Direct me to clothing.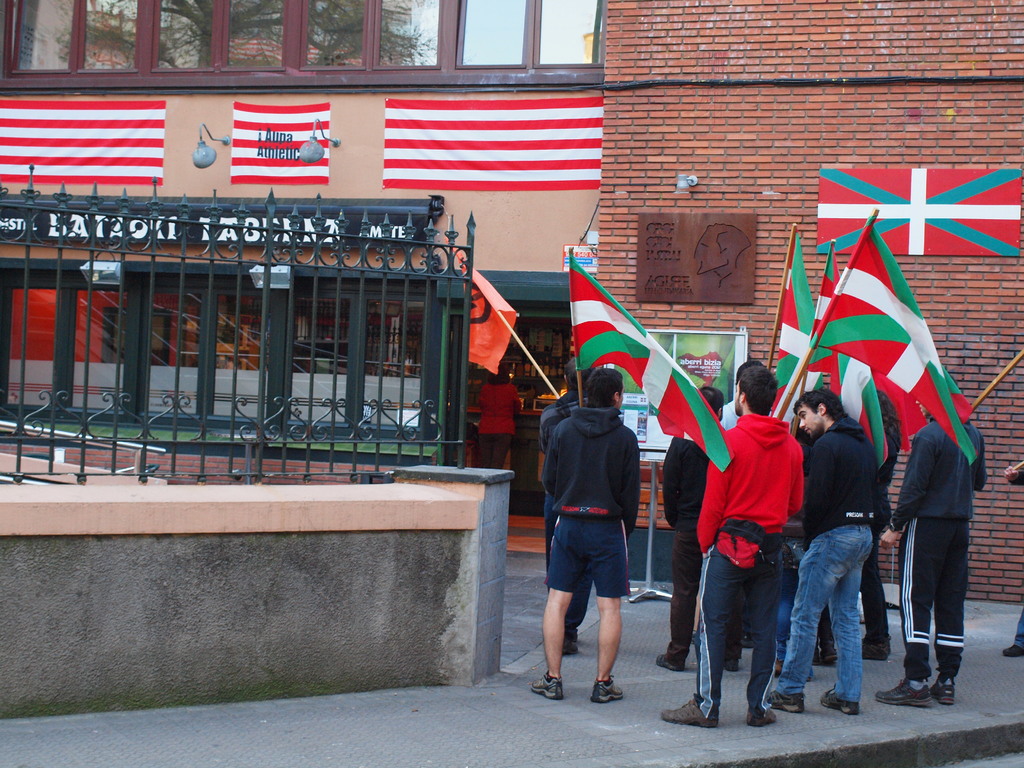
Direction: {"left": 802, "top": 421, "right": 883, "bottom": 538}.
